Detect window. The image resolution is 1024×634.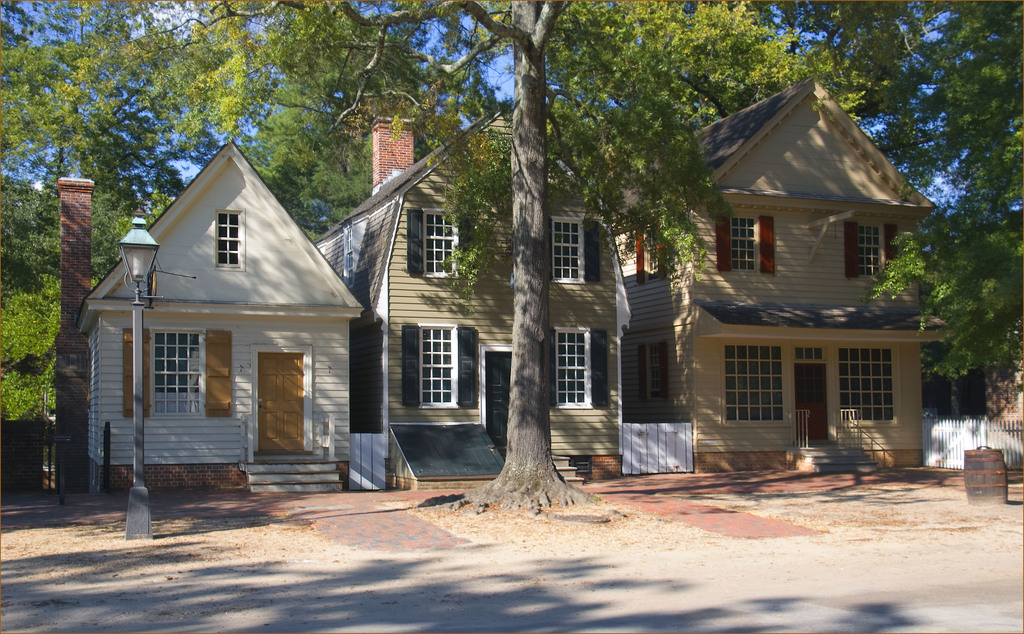
(714,219,777,274).
